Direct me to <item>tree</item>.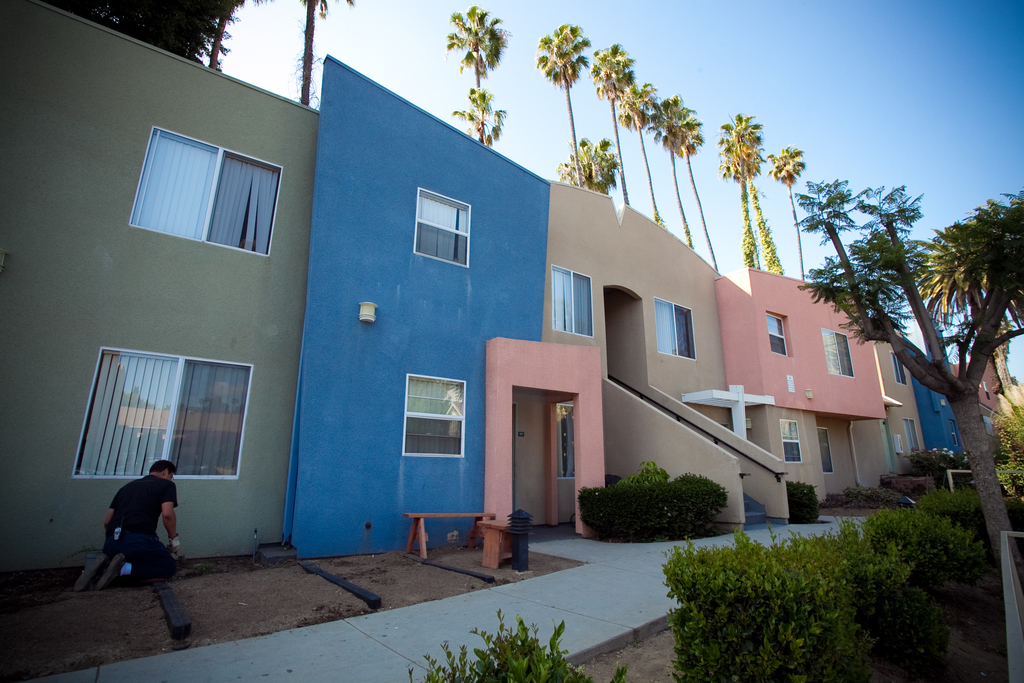
Direction: {"left": 646, "top": 93, "right": 698, "bottom": 253}.
